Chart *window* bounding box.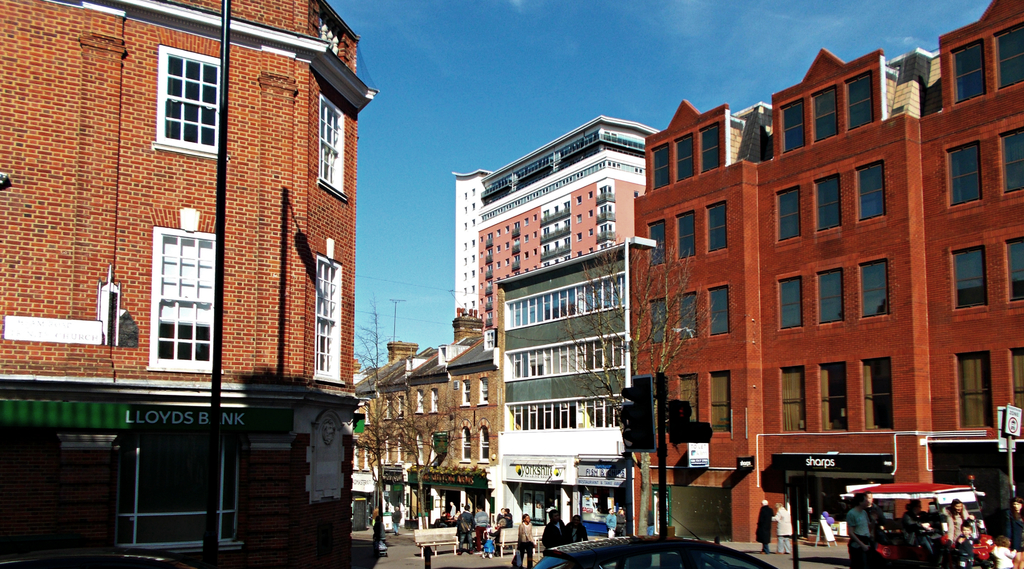
Charted: pyautogui.locateOnScreen(863, 360, 894, 431).
